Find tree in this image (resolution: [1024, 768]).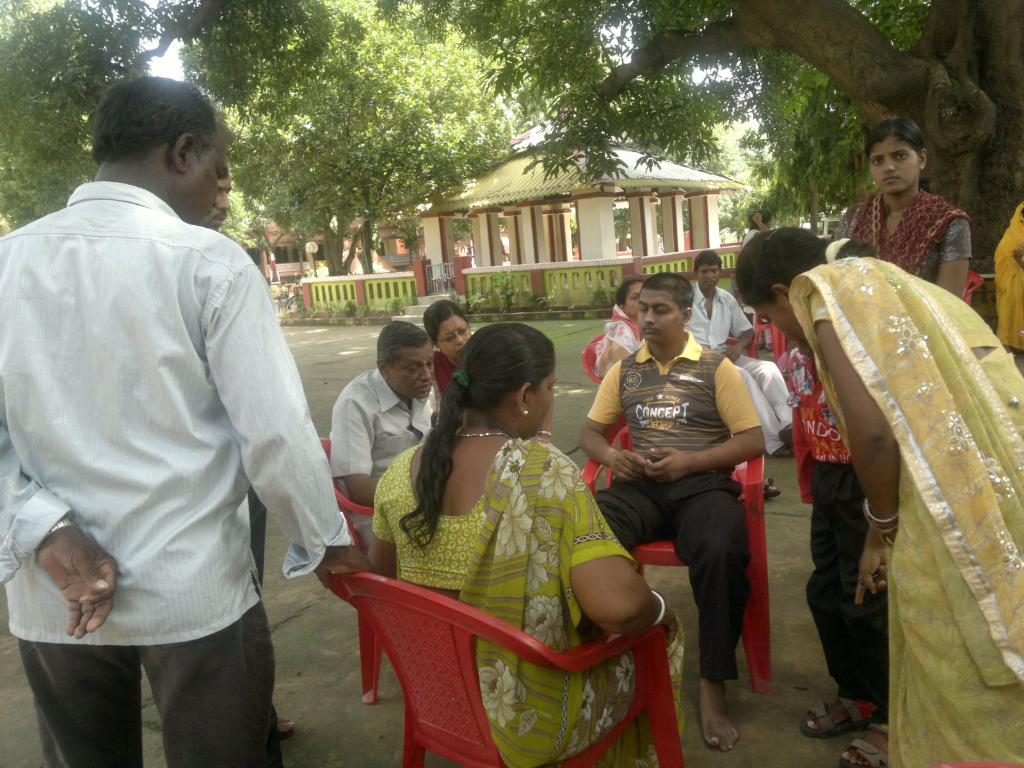
374 0 1023 254.
